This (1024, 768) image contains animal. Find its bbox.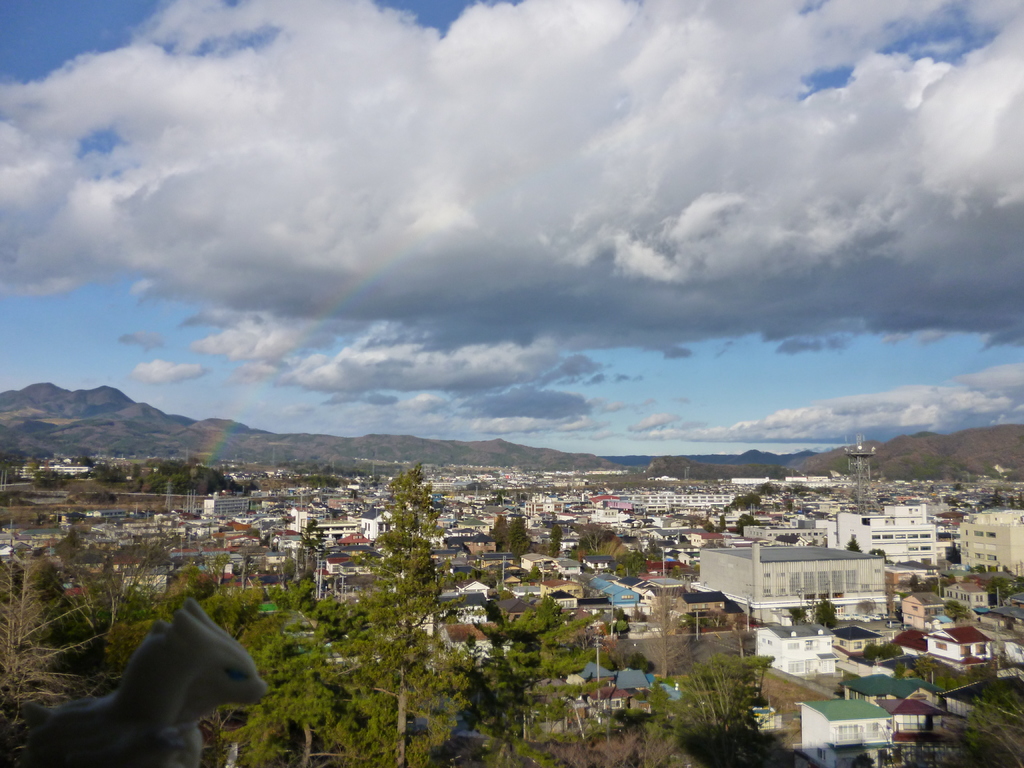
bbox=[27, 607, 268, 767].
